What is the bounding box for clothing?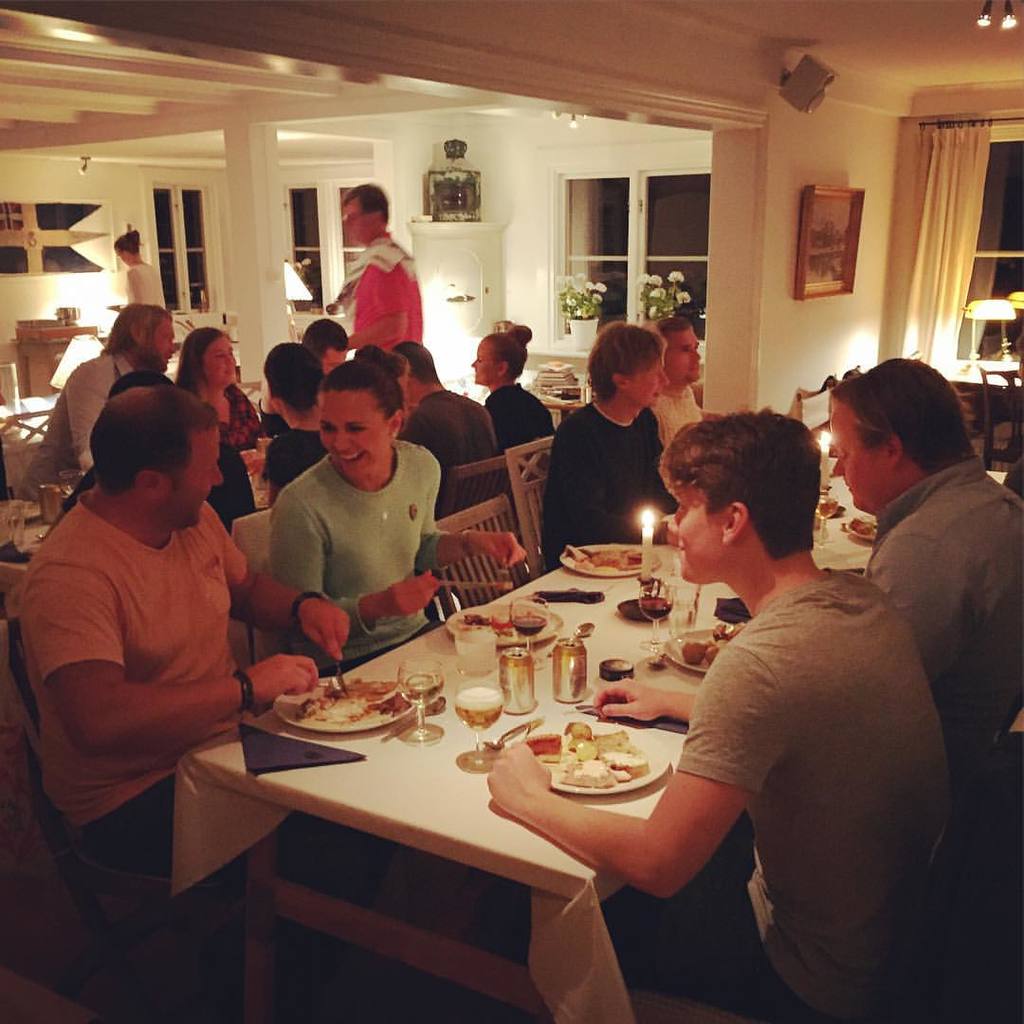
<box>14,494,393,1007</box>.
